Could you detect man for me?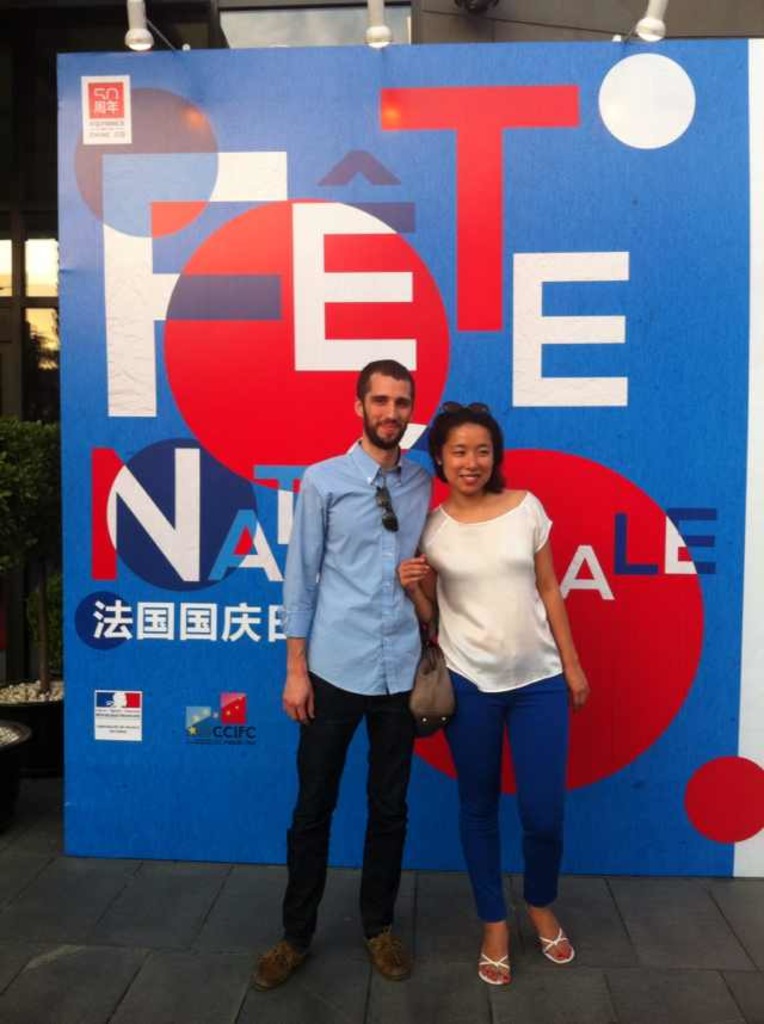
Detection result: [239,350,426,977].
